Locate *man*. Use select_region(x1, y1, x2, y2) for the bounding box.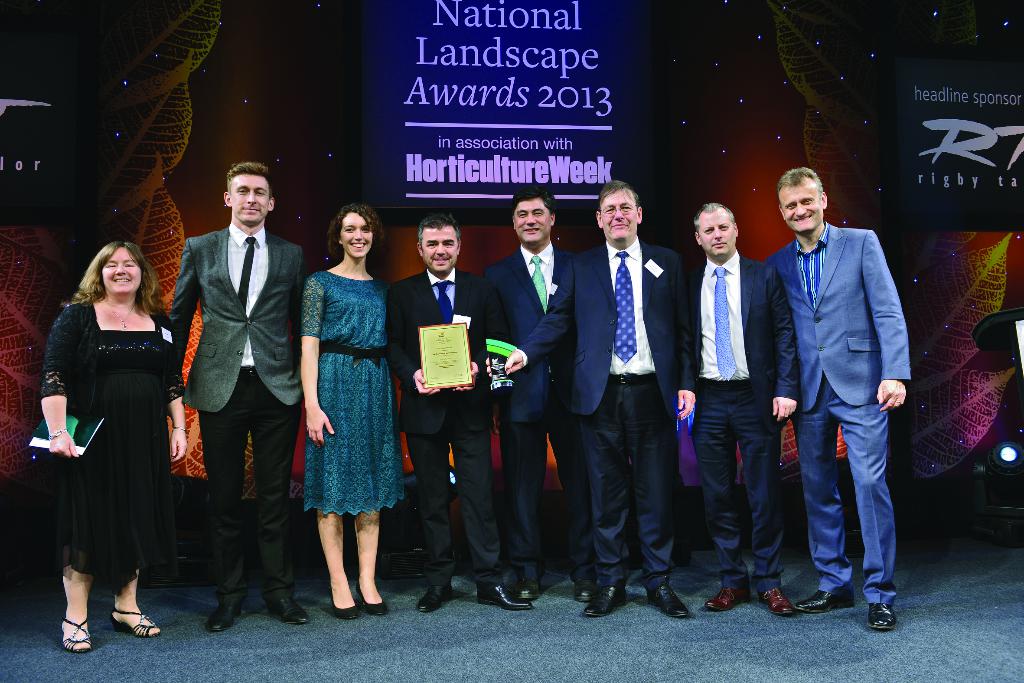
select_region(687, 200, 806, 618).
